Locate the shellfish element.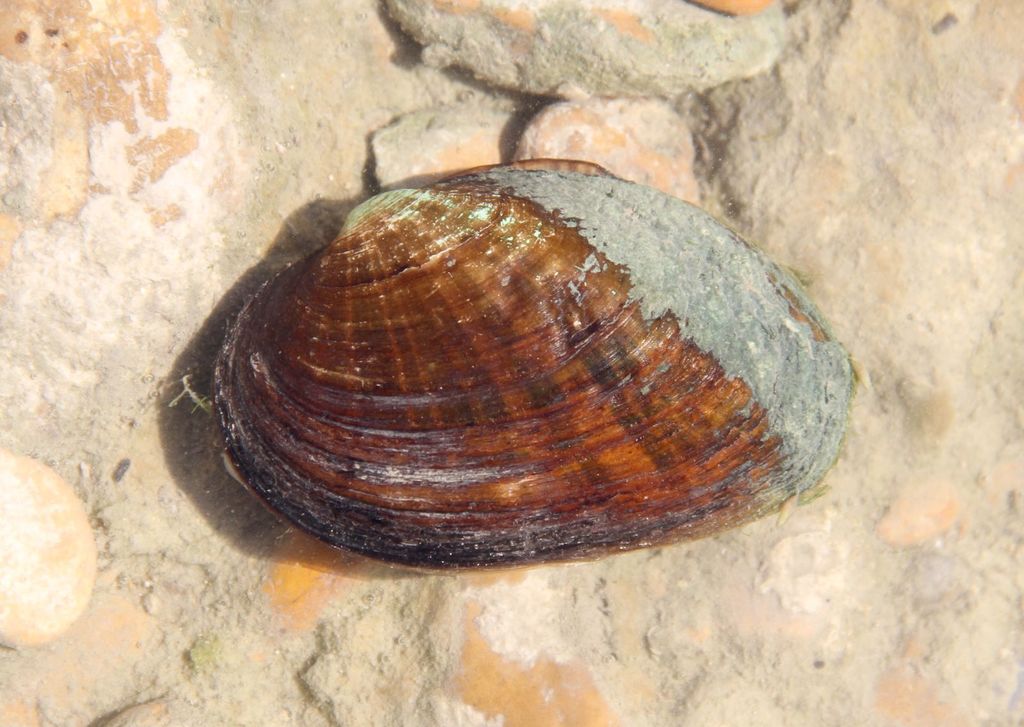
Element bbox: crop(199, 158, 856, 569).
